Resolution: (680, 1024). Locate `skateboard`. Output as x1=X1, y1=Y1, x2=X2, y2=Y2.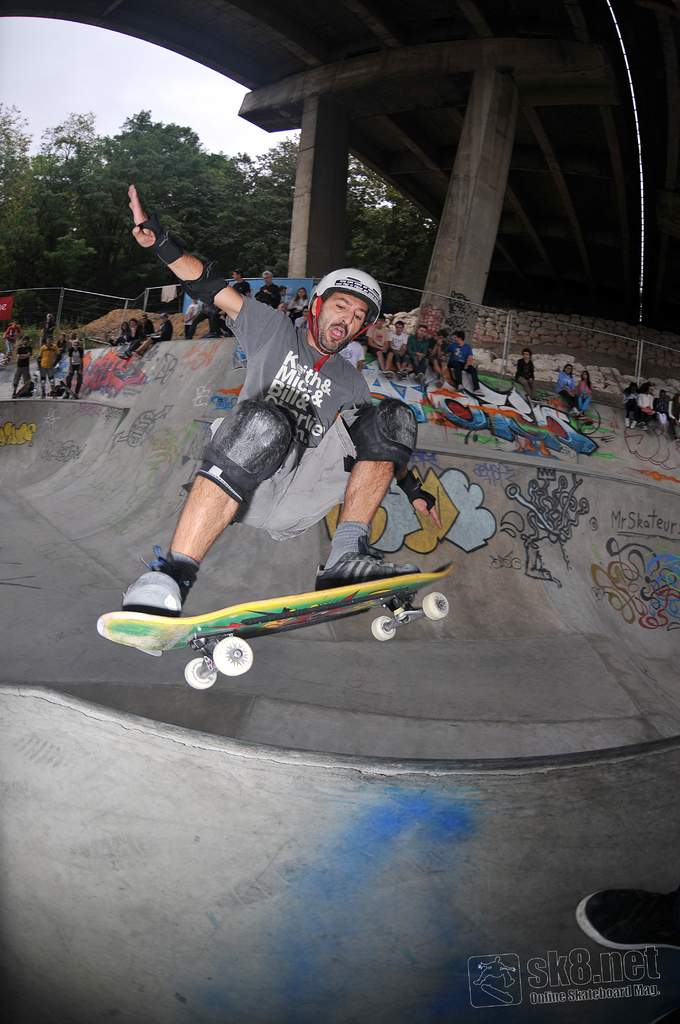
x1=12, y1=381, x2=36, y2=396.
